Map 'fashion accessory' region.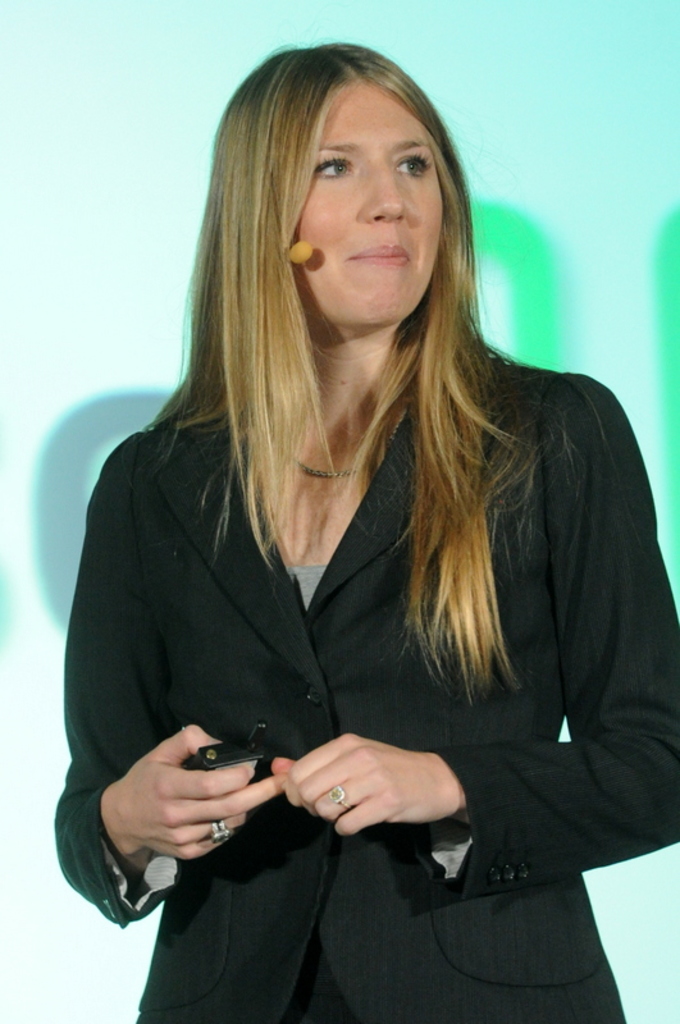
Mapped to crop(327, 785, 350, 813).
